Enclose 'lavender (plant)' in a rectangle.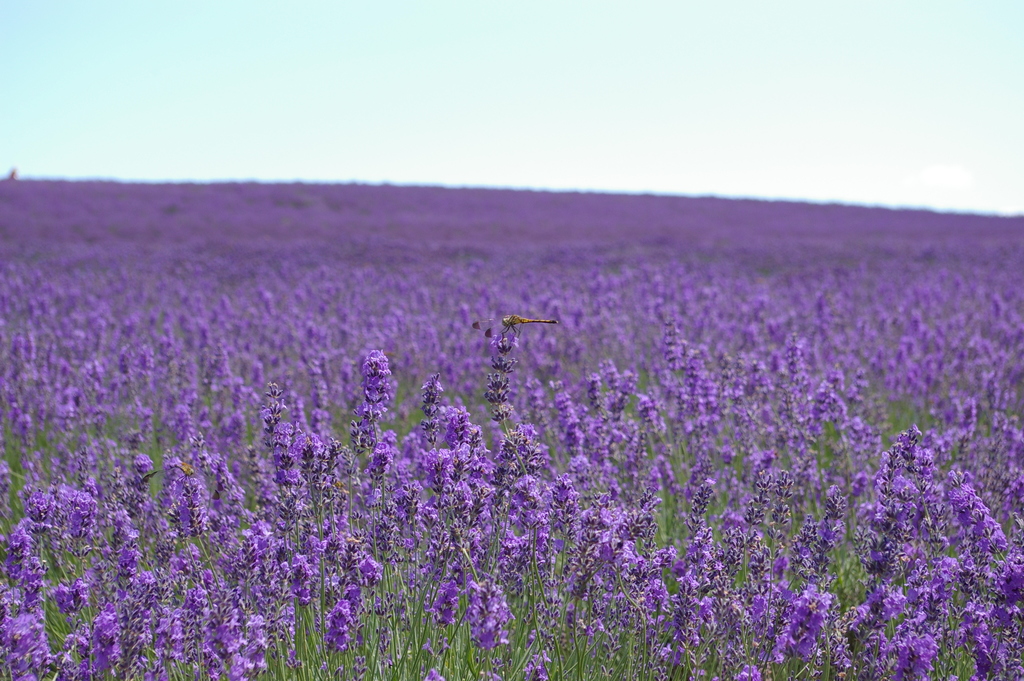
(428, 574, 457, 627).
